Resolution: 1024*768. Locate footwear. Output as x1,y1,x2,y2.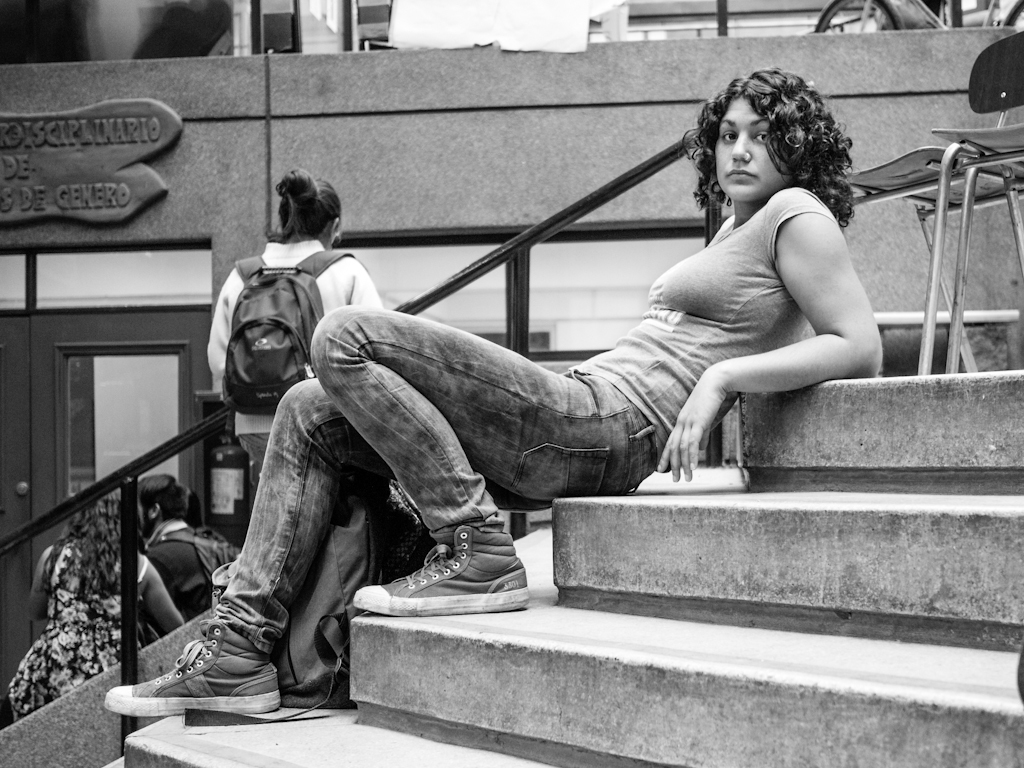
103,614,278,710.
